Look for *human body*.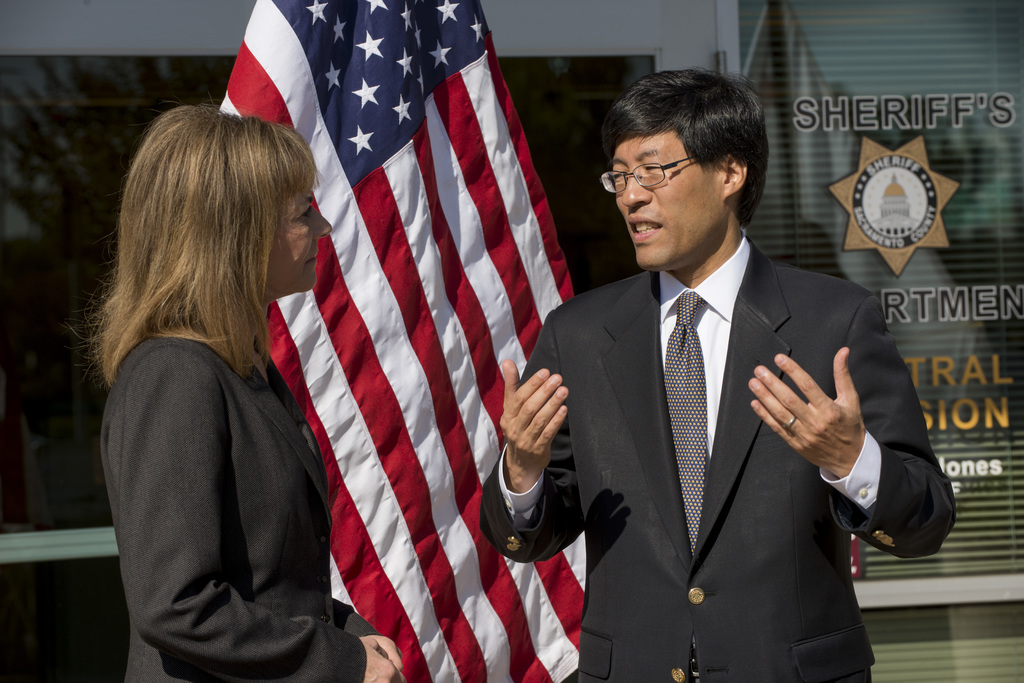
Found: [479, 67, 956, 682].
